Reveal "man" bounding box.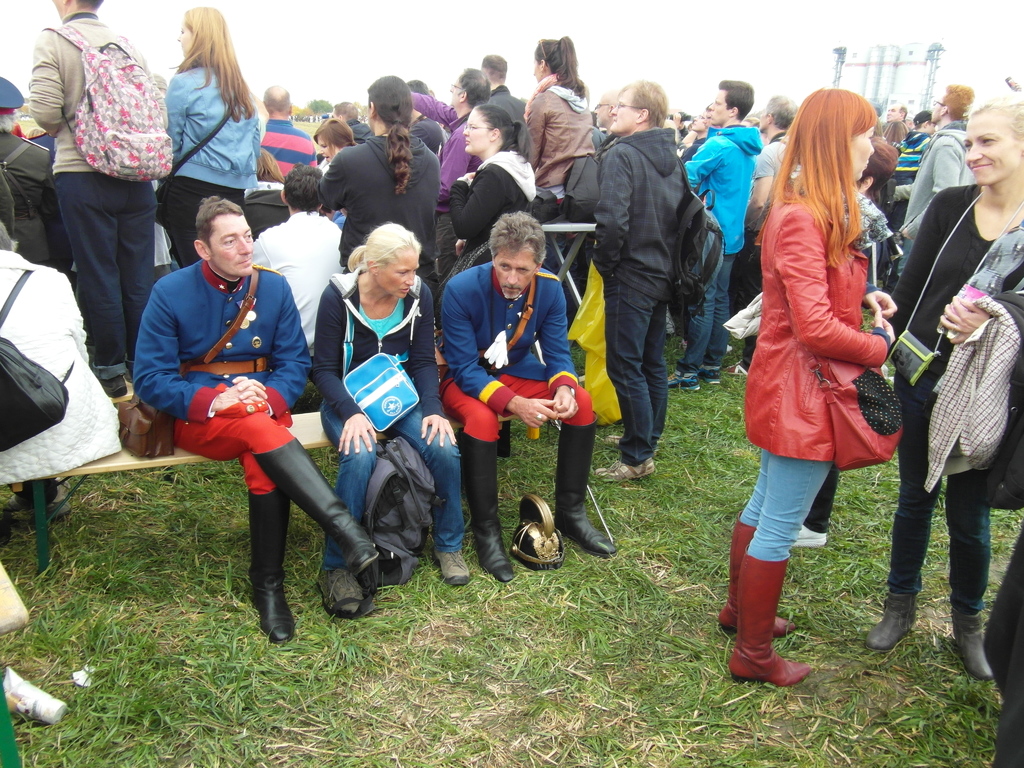
Revealed: detection(676, 102, 711, 162).
